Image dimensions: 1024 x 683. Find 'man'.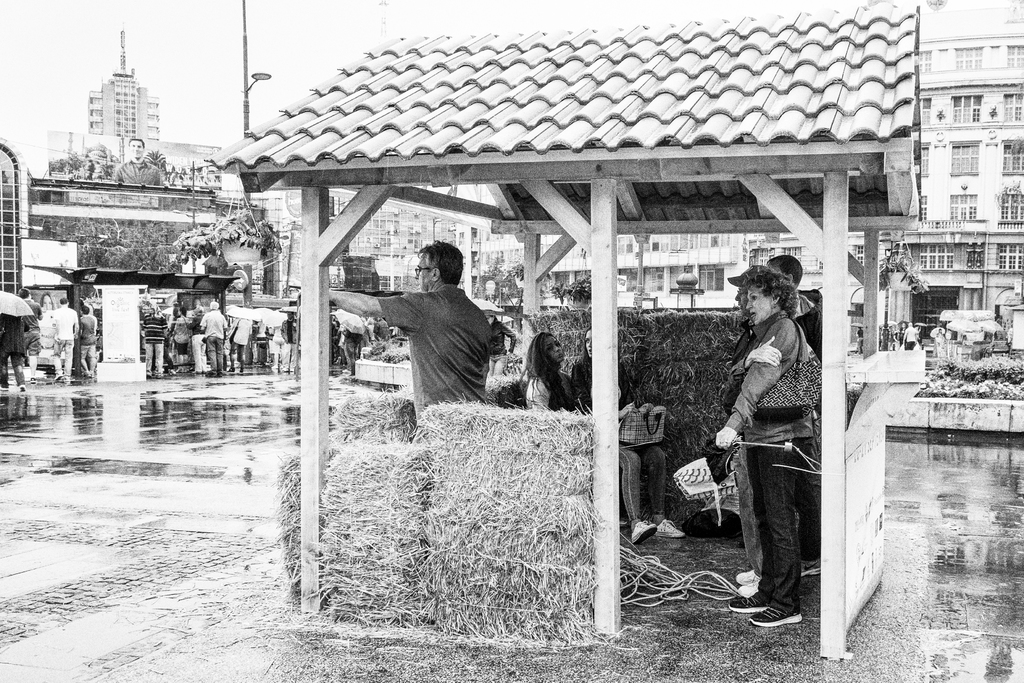
x1=114, y1=138, x2=163, y2=189.
